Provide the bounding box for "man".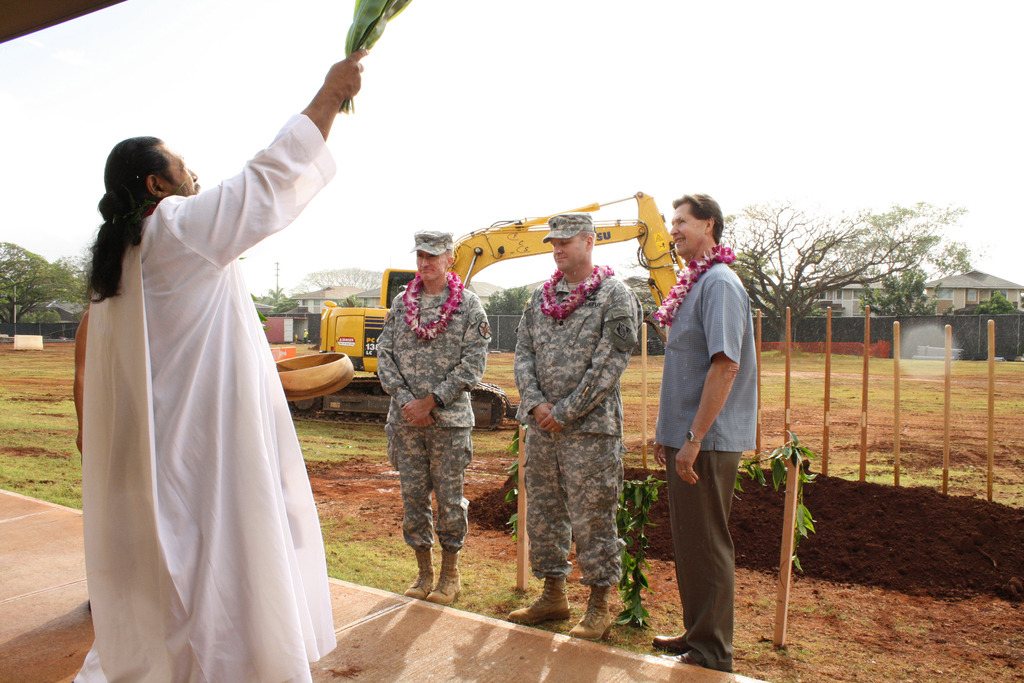
[left=72, top=49, right=369, bottom=682].
